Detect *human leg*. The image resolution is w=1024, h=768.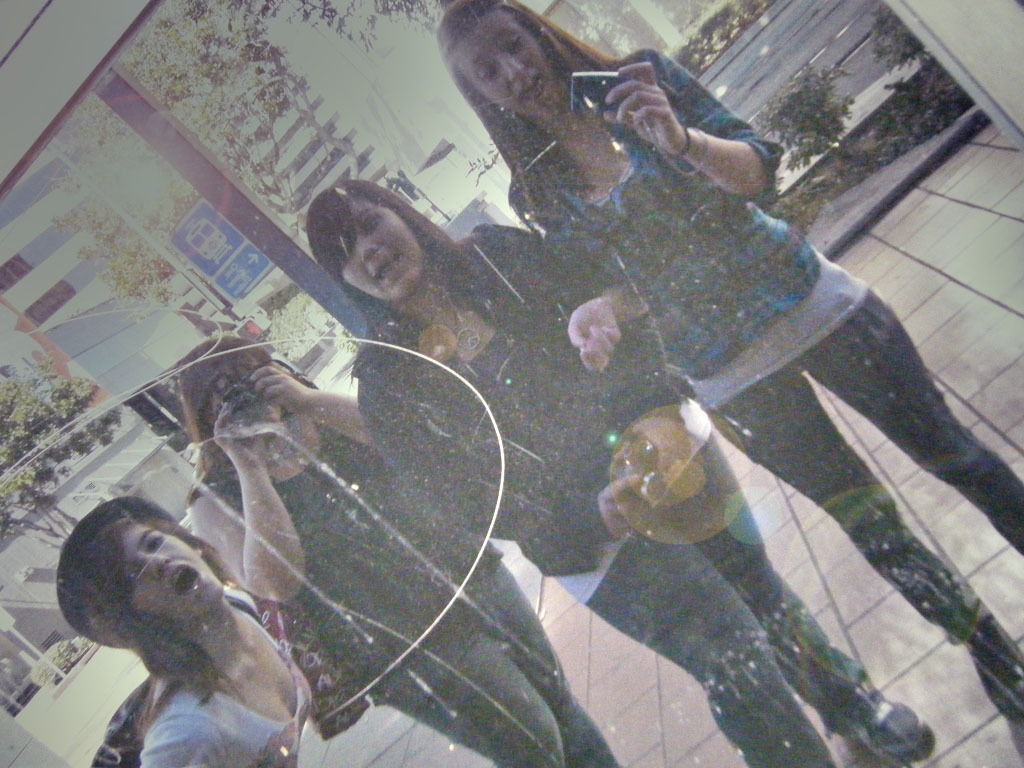
left=801, top=276, right=1023, bottom=561.
